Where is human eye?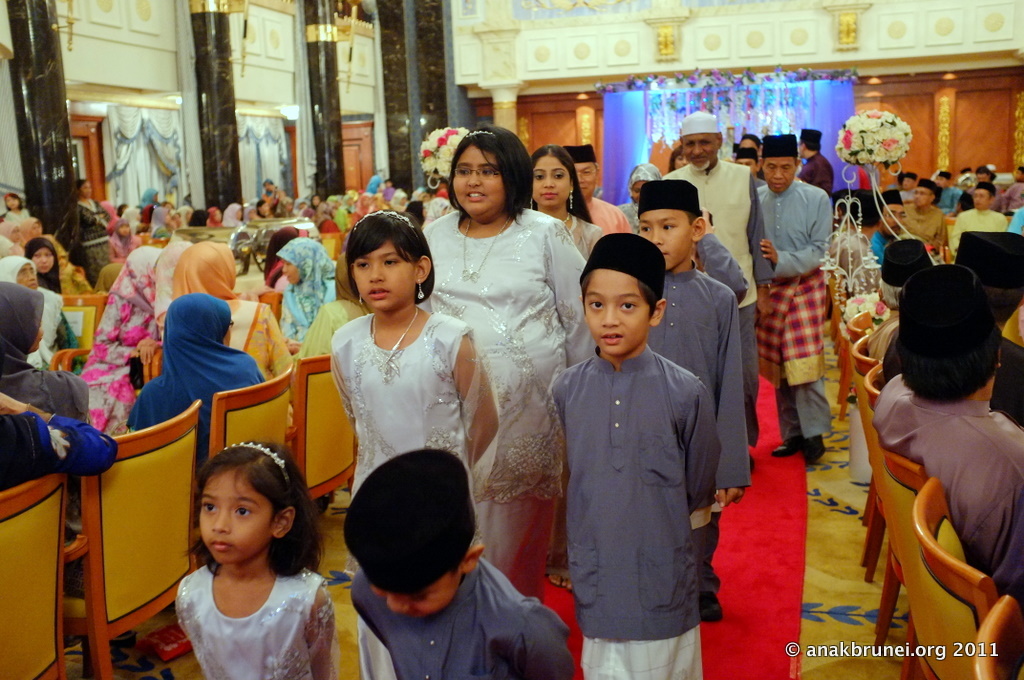
left=534, top=173, right=542, bottom=181.
